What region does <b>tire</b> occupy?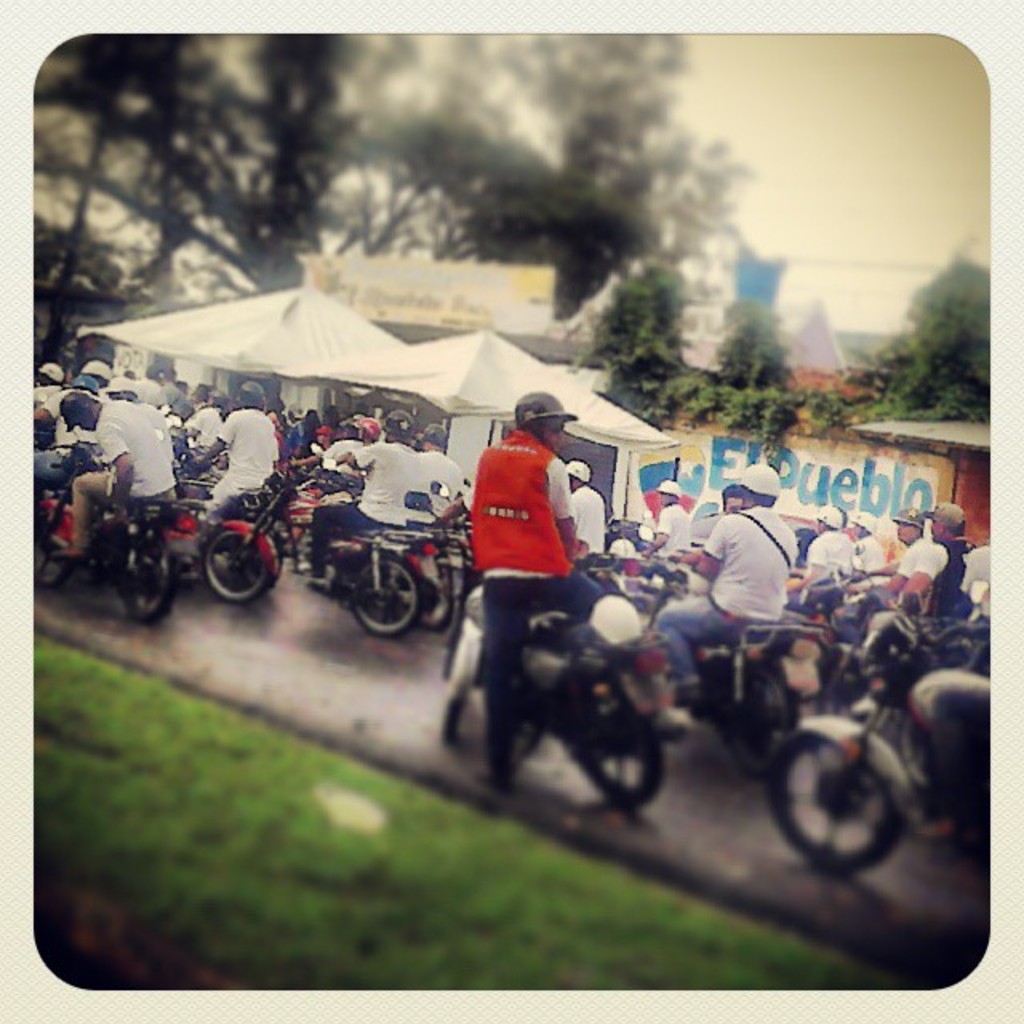
locate(86, 518, 168, 624).
